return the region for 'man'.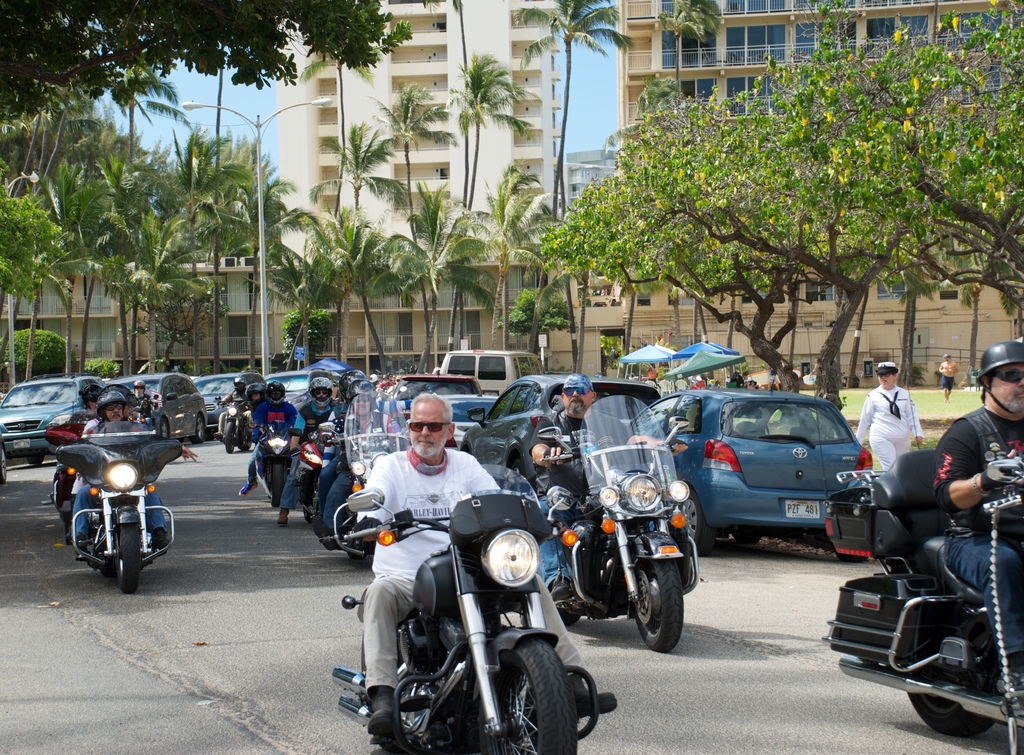
<region>741, 371, 755, 385</region>.
